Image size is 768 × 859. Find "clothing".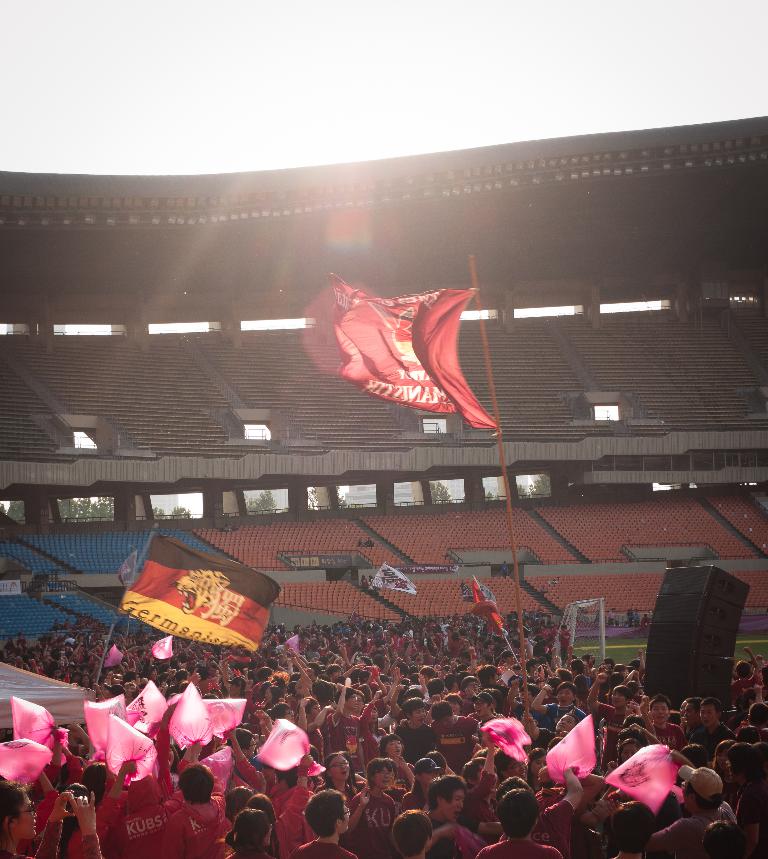
<bbox>394, 720, 439, 768</bbox>.
